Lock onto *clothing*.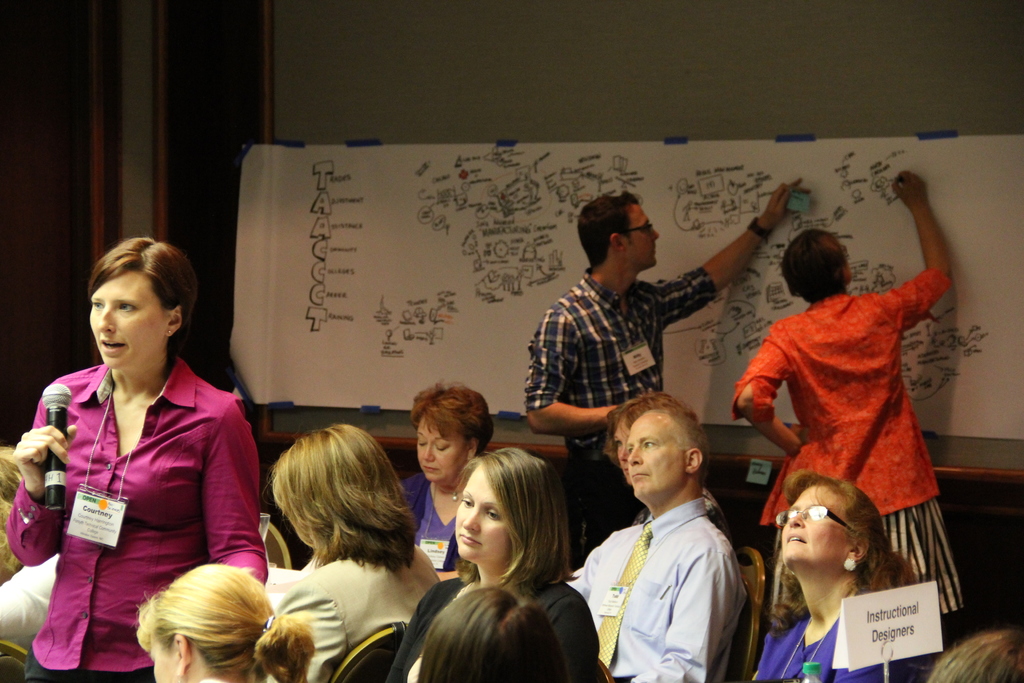
Locked: BBox(406, 470, 471, 576).
